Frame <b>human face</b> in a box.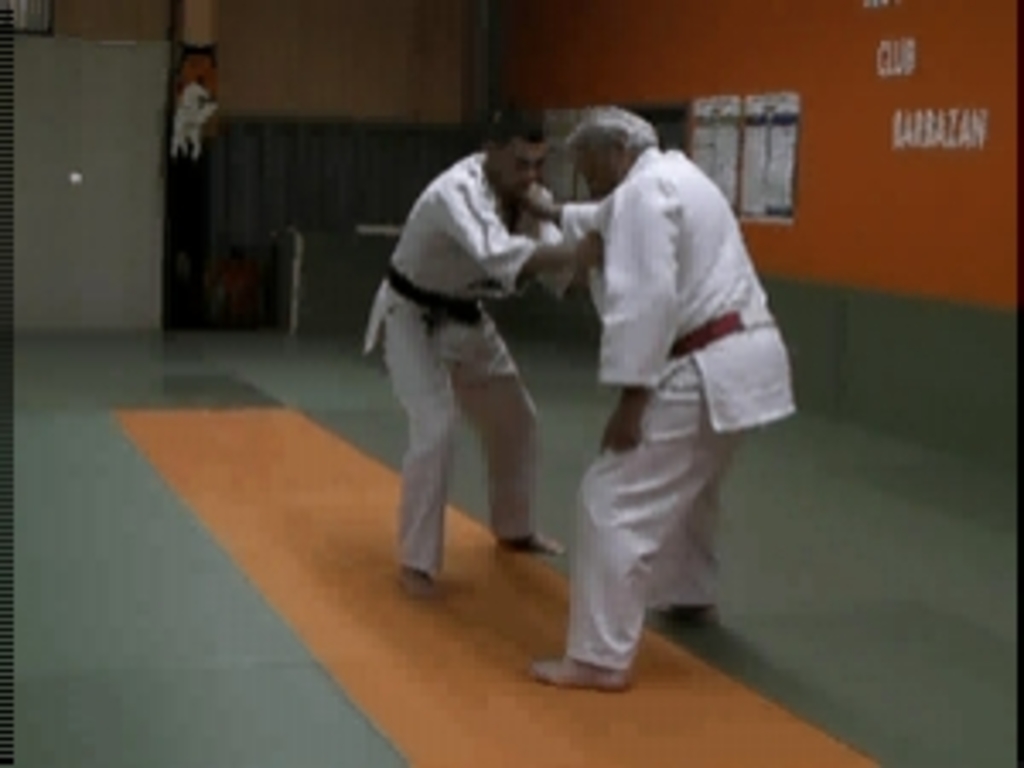
detection(570, 150, 614, 198).
